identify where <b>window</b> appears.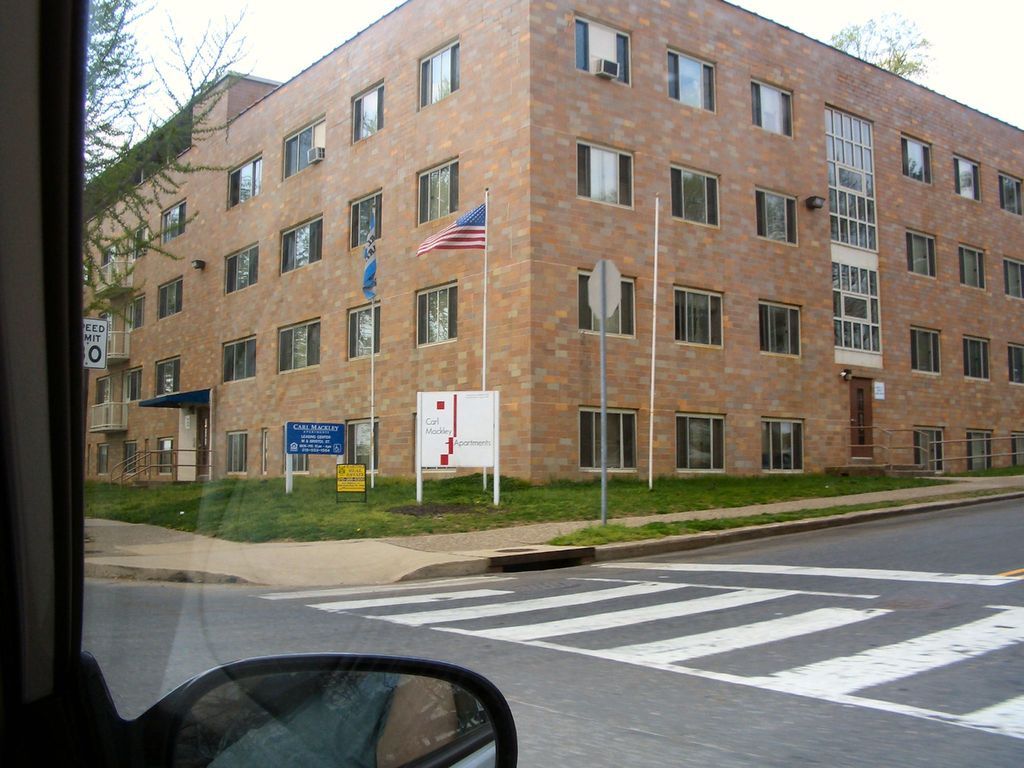
Appears at [x1=419, y1=40, x2=463, y2=108].
